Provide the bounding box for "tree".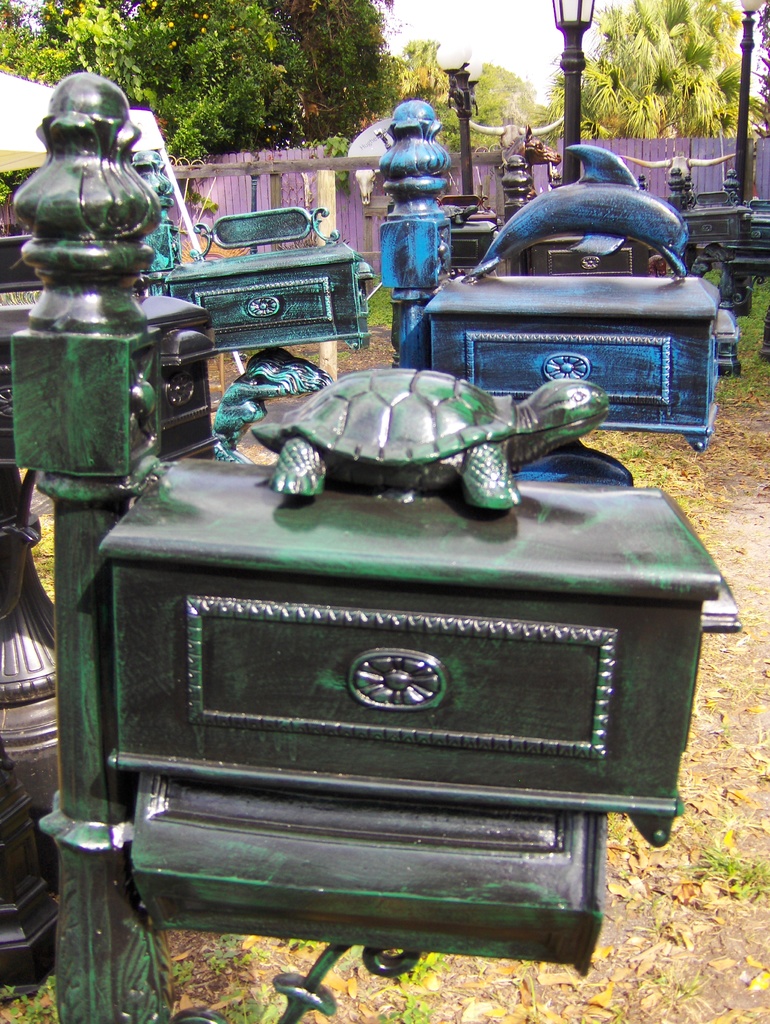
<region>376, 28, 461, 145</region>.
